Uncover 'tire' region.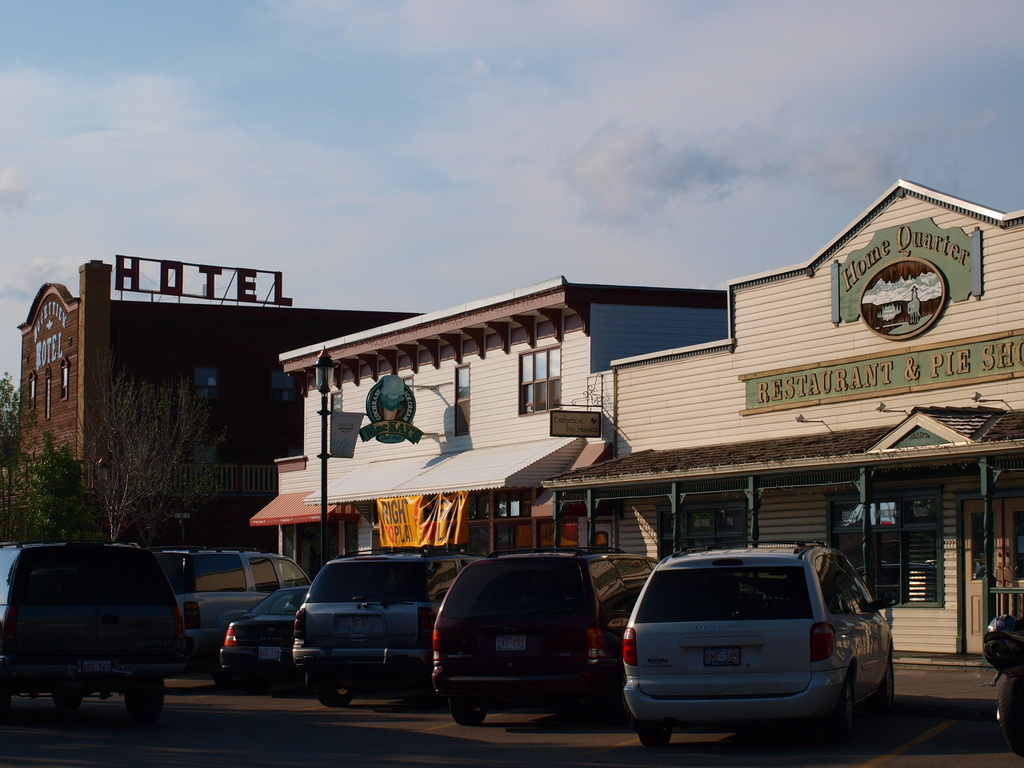
Uncovered: crop(599, 695, 626, 719).
